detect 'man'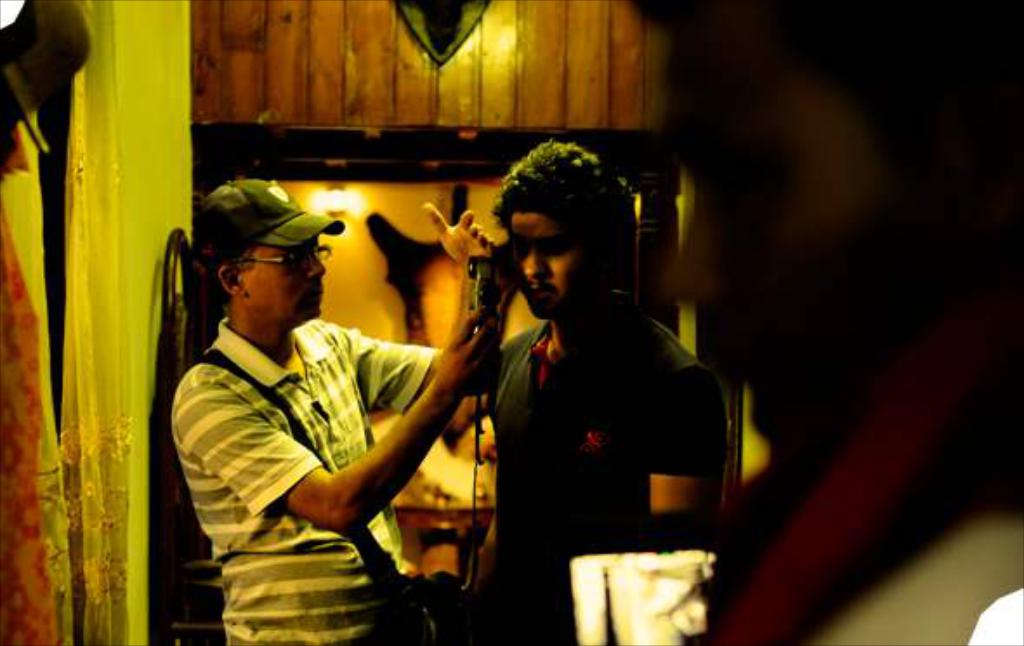
(left=628, top=0, right=1022, bottom=644)
